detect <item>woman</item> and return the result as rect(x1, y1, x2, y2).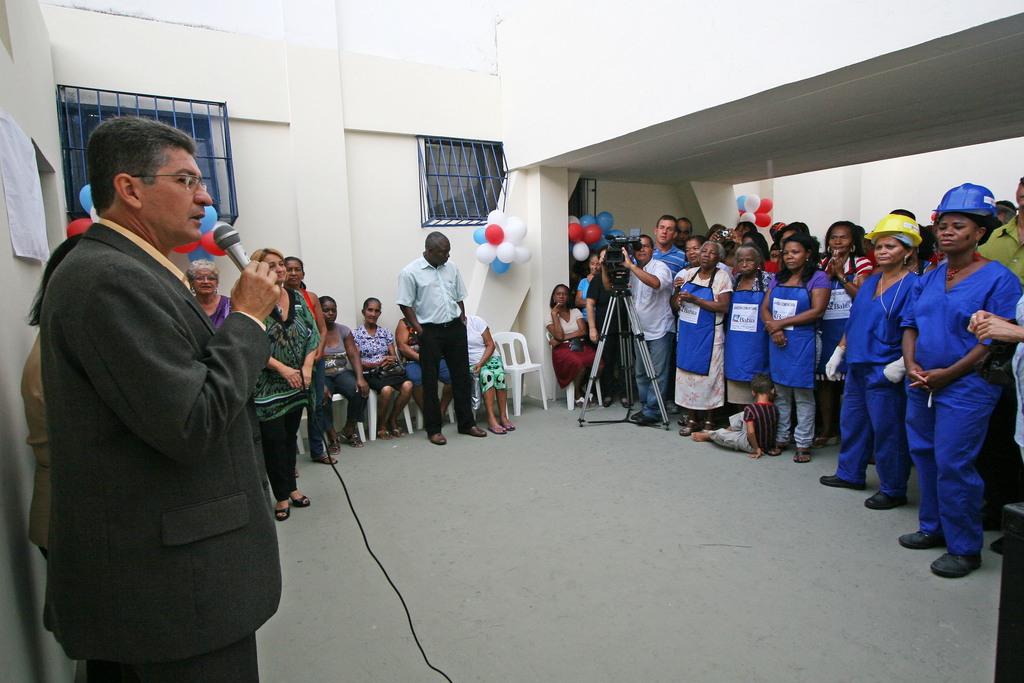
rect(547, 283, 605, 404).
